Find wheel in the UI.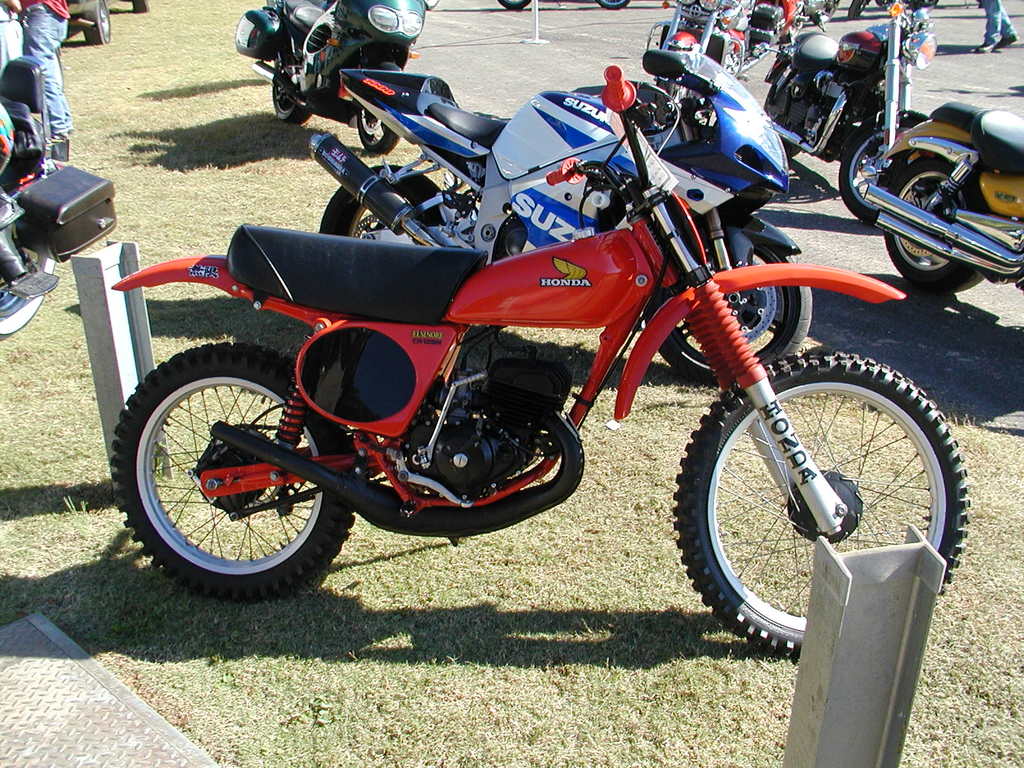
UI element at <bbox>314, 166, 451, 241</bbox>.
